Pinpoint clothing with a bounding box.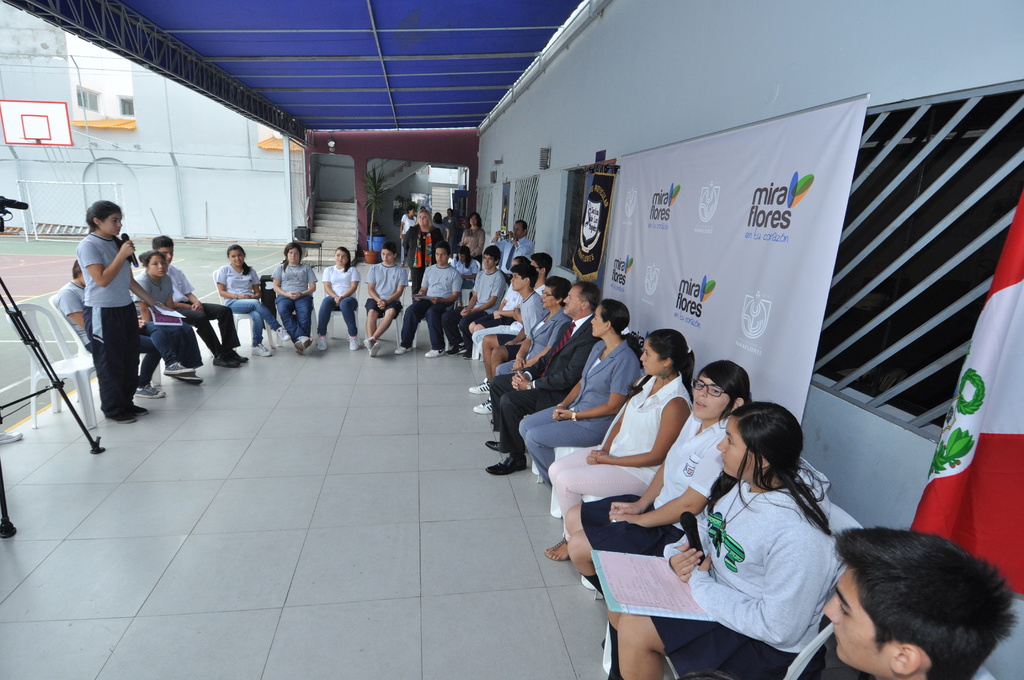
bbox(76, 223, 145, 409).
